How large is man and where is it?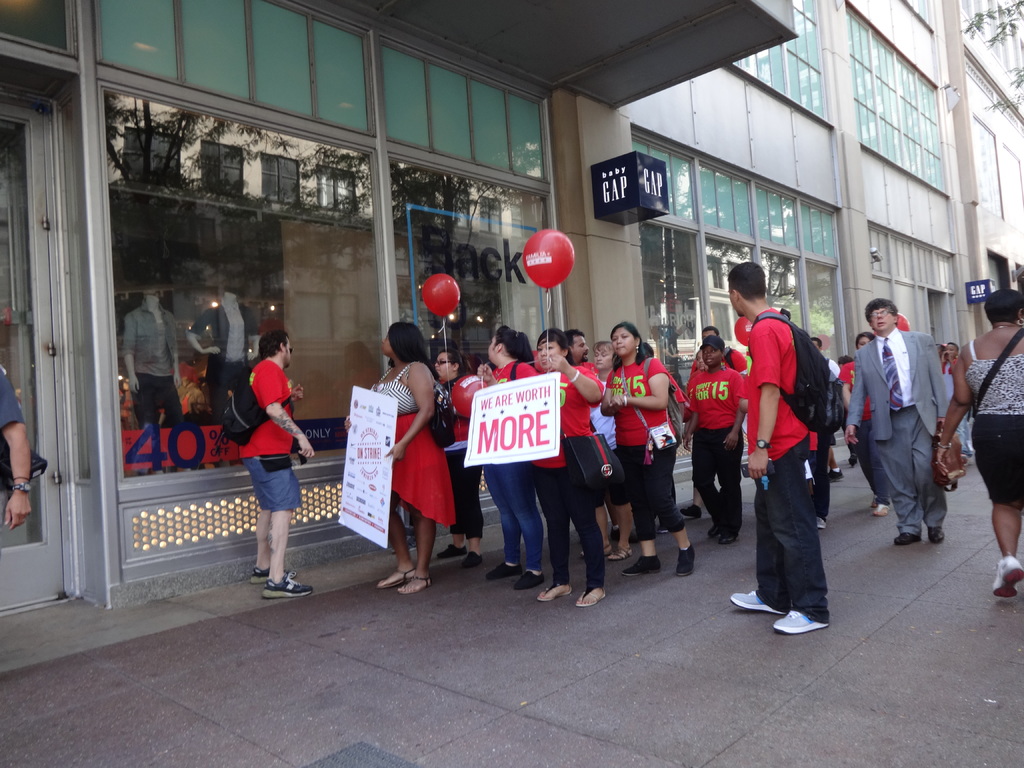
Bounding box: 236,330,312,596.
